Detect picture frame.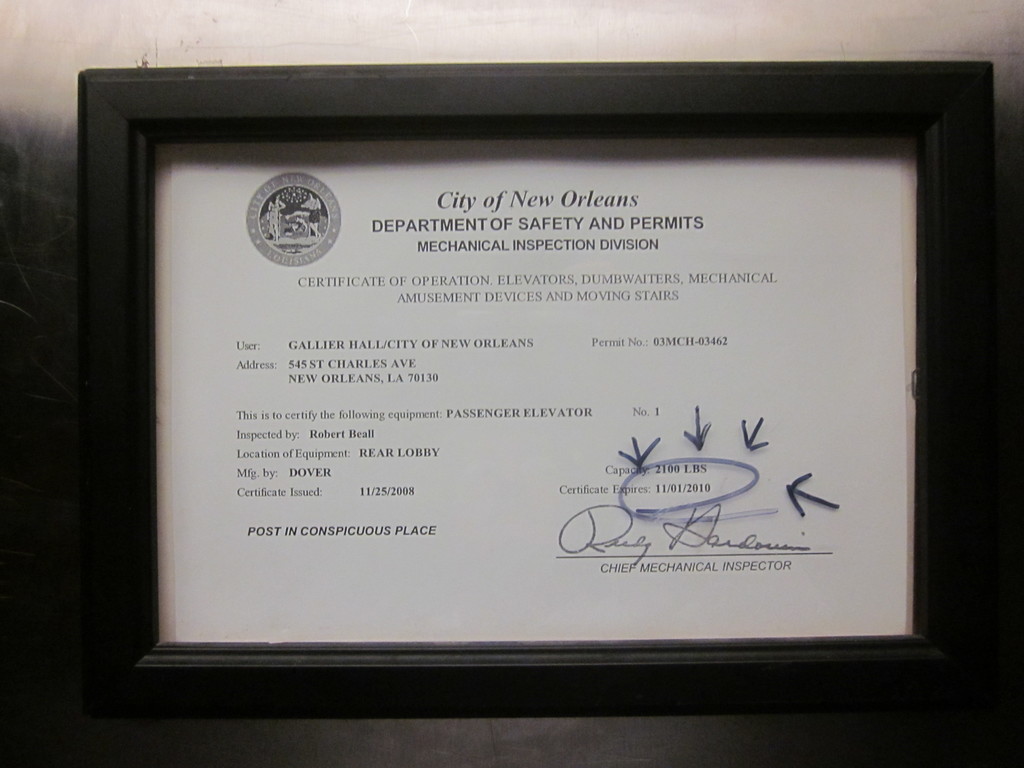
Detected at 78 61 995 710.
